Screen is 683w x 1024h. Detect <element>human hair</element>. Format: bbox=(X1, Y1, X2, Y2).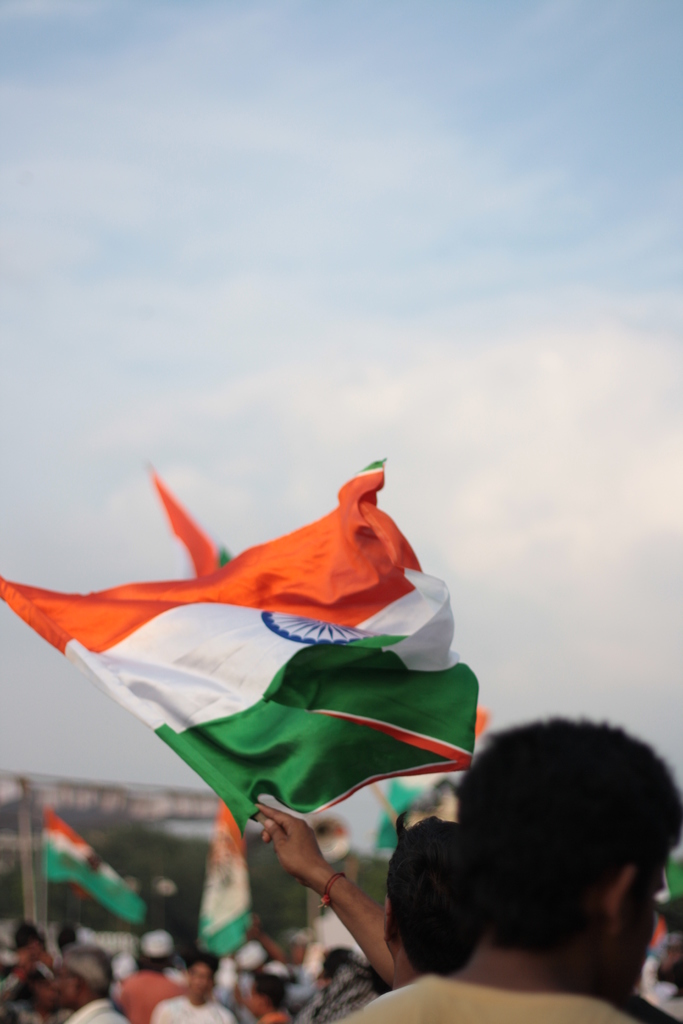
bbox=(318, 945, 346, 984).
